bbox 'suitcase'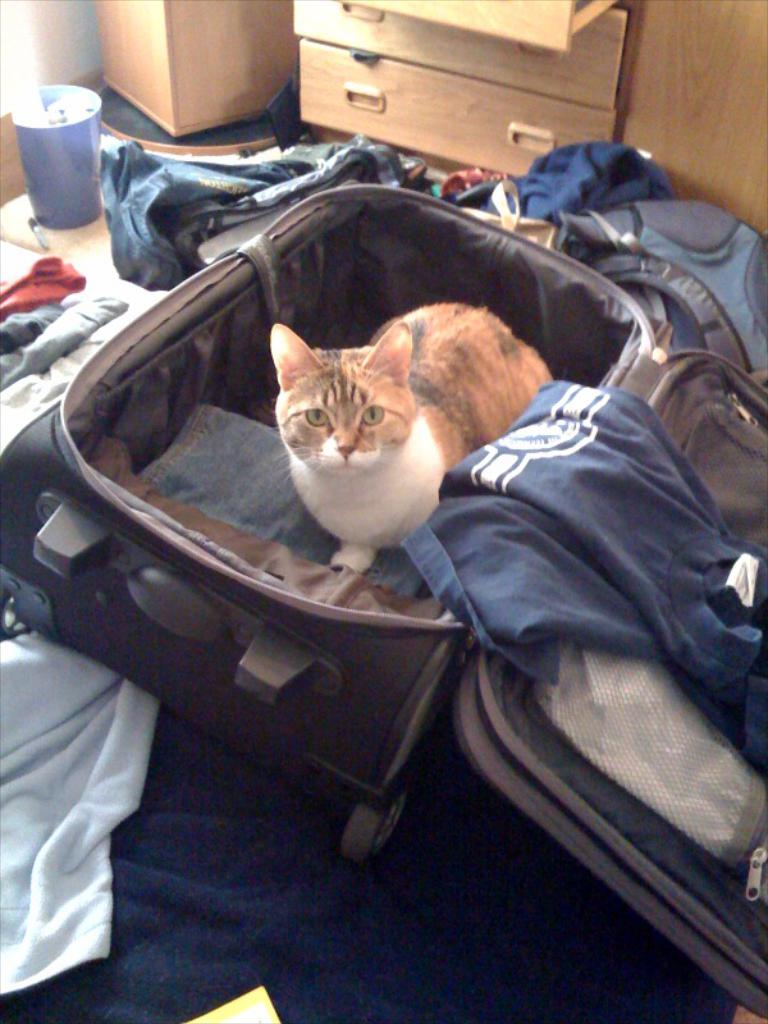
<region>1, 180, 767, 1021</region>
